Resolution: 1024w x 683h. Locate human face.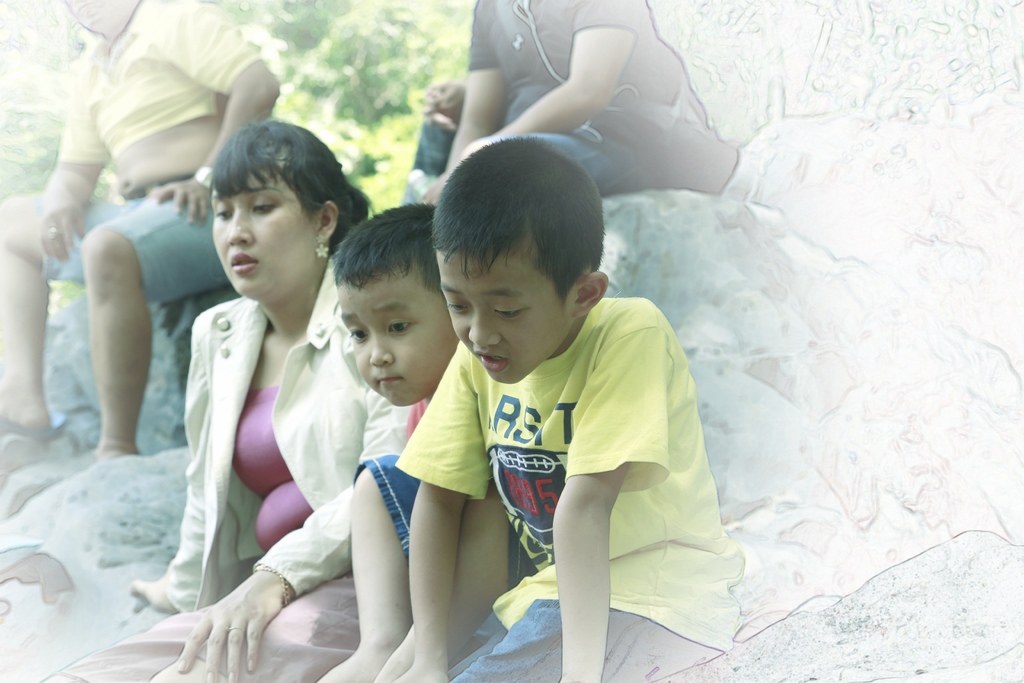
210, 167, 315, 298.
